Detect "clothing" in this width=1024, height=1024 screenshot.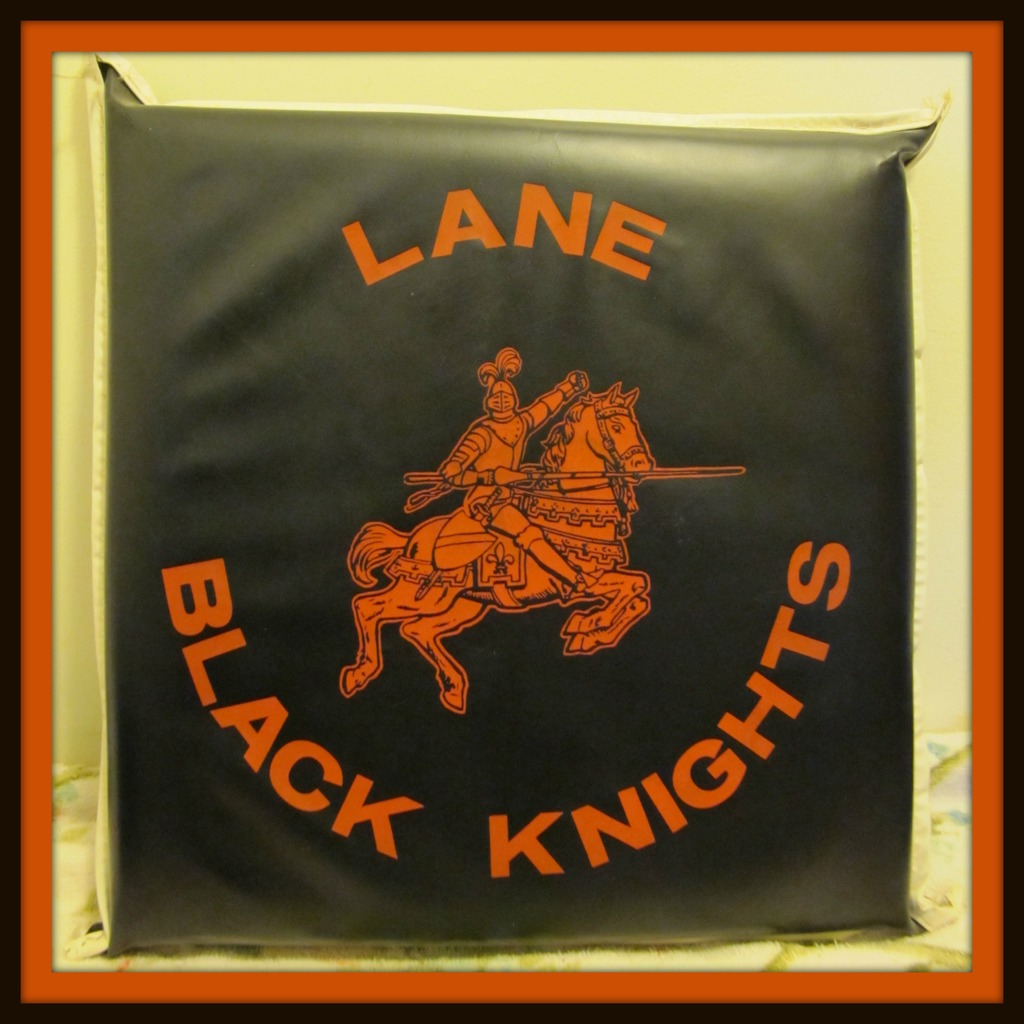
Detection: 468,404,543,548.
